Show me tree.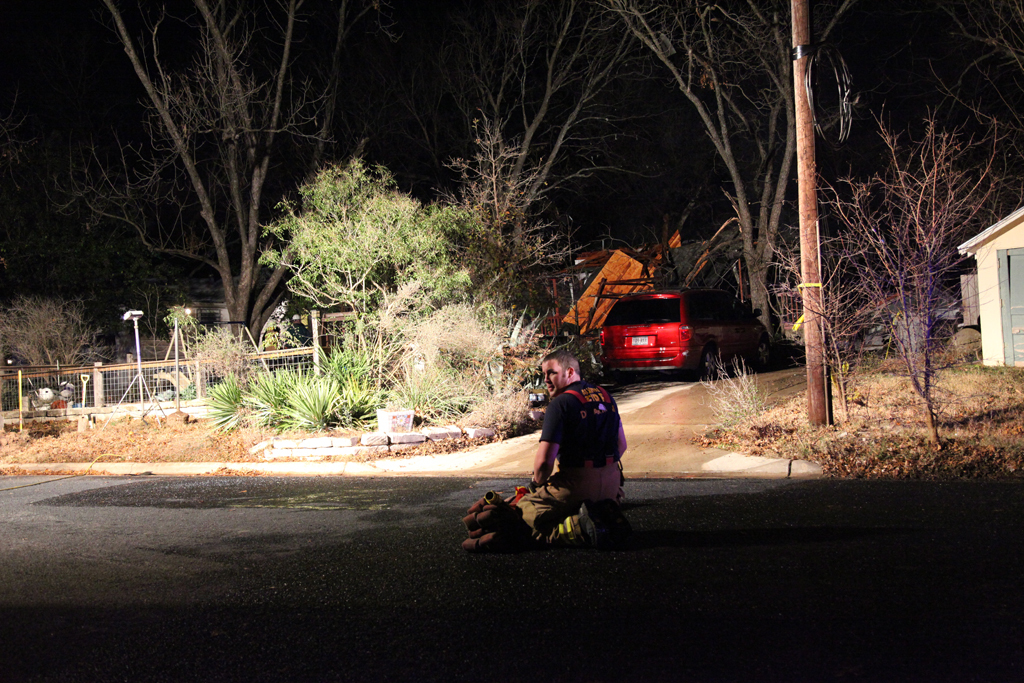
tree is here: l=425, t=1, r=678, b=314.
